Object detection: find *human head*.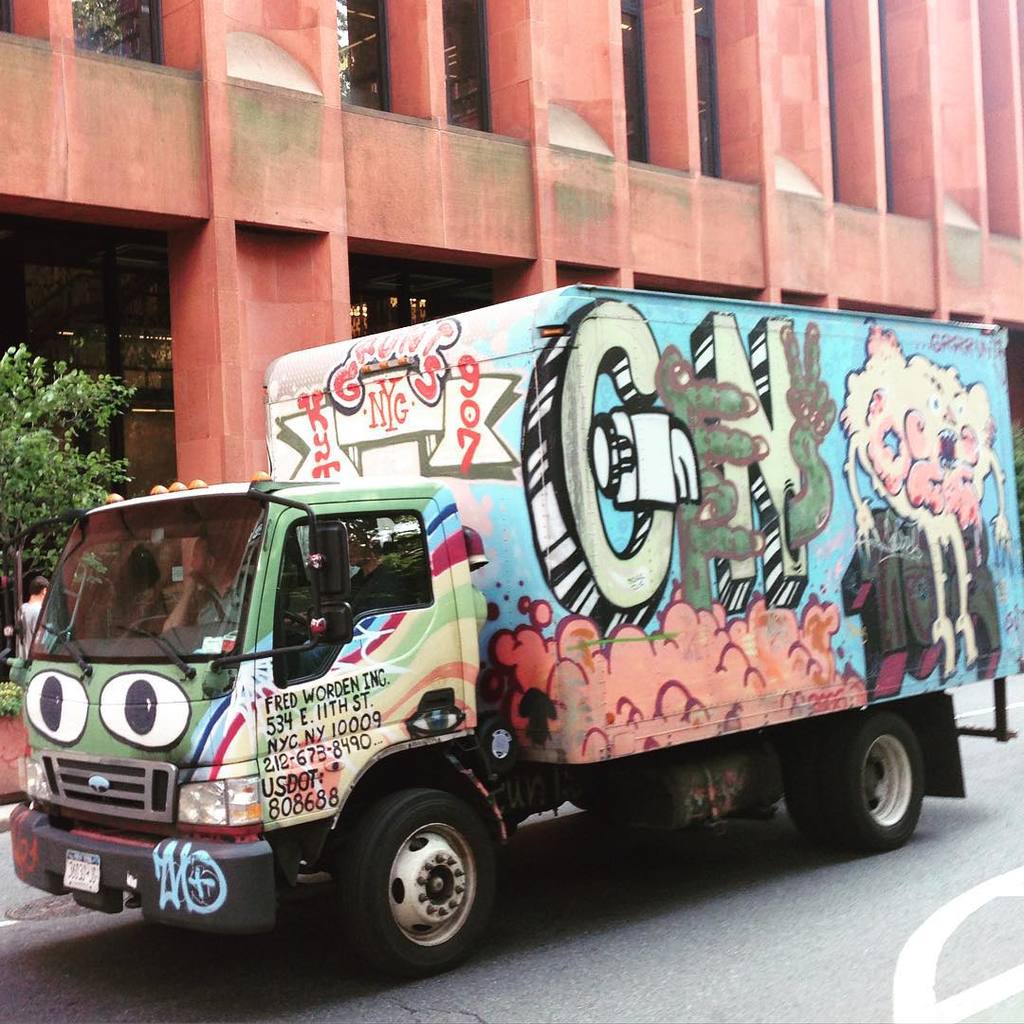
Rect(32, 576, 49, 597).
